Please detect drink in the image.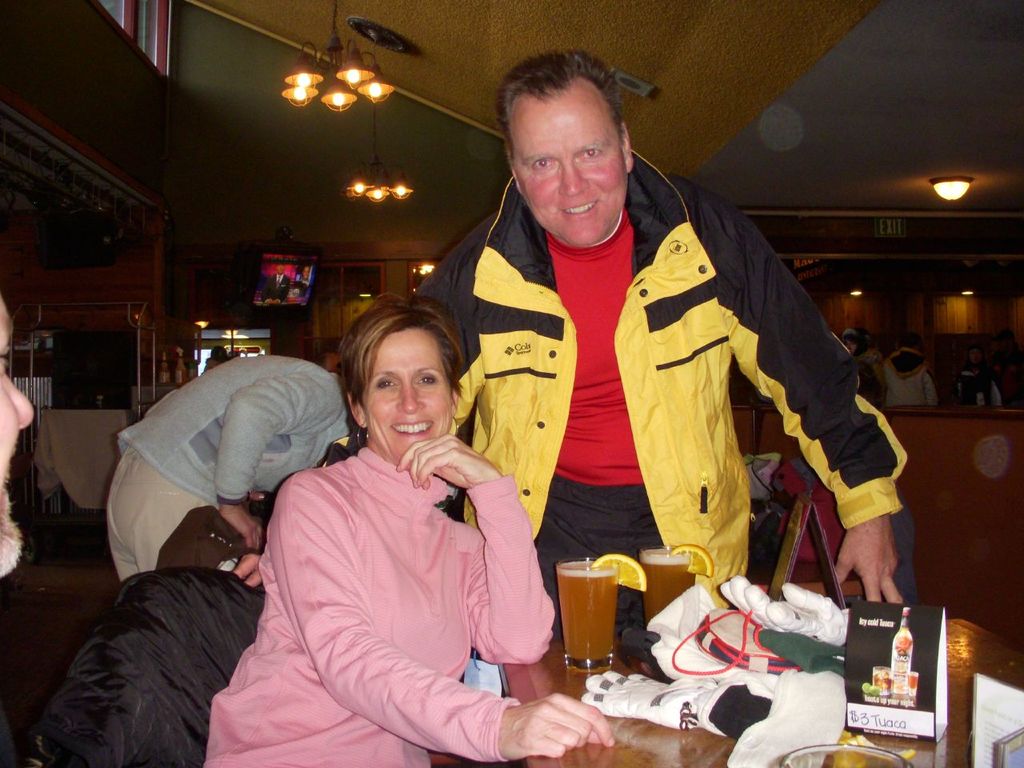
bbox=[642, 558, 690, 622].
